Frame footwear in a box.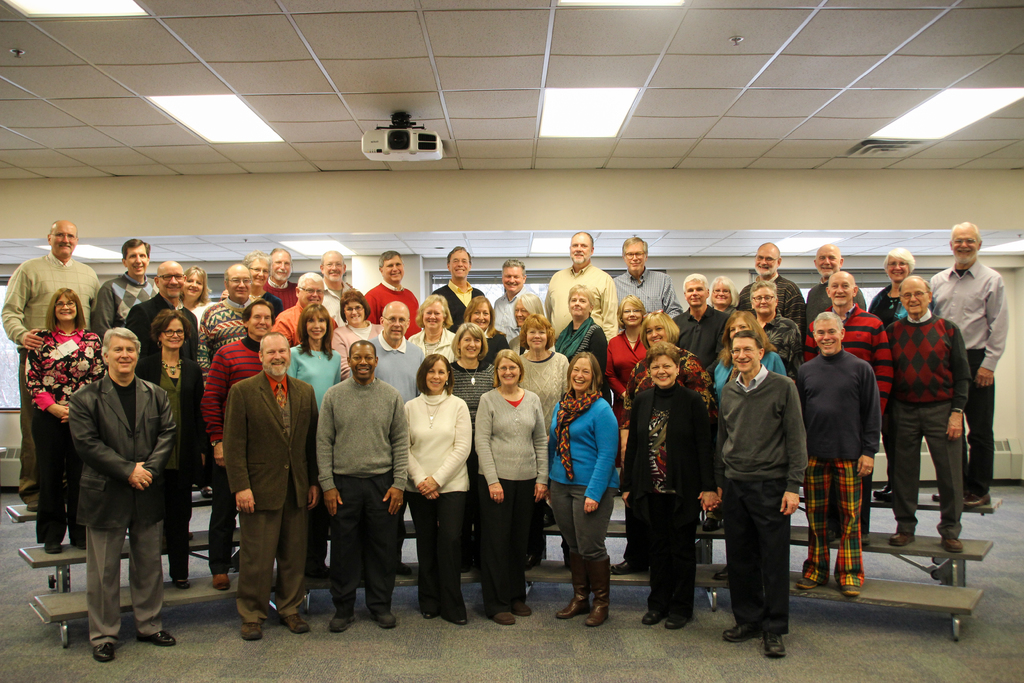
(x1=424, y1=610, x2=435, y2=620).
